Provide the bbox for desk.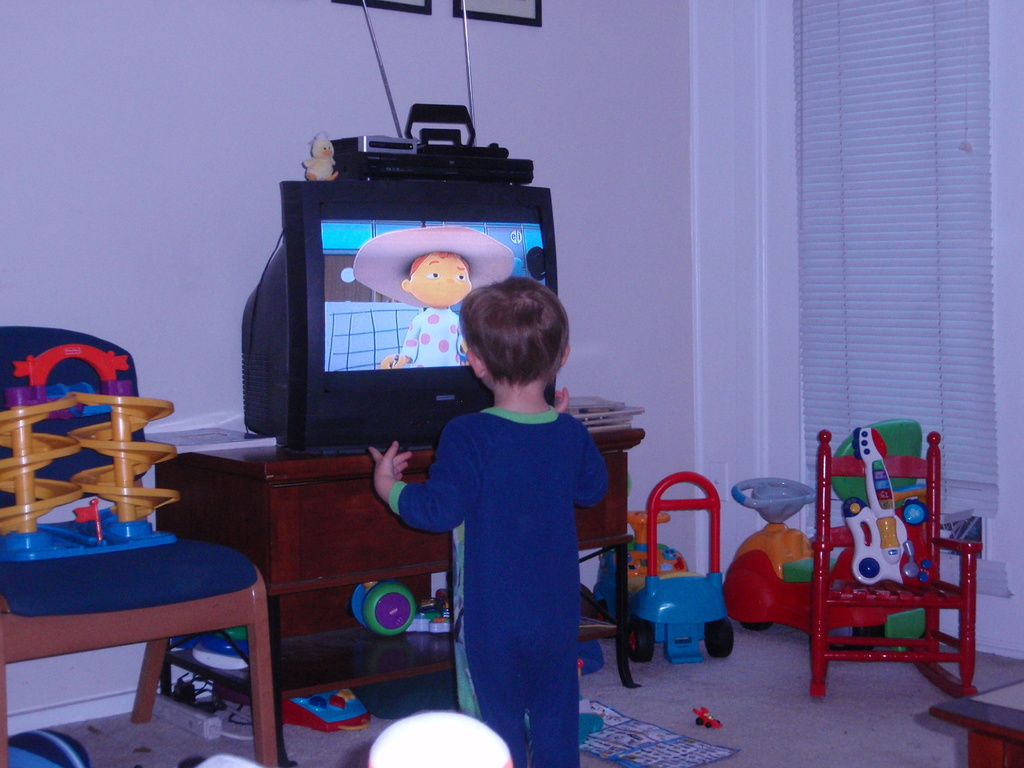
152,428,648,767.
